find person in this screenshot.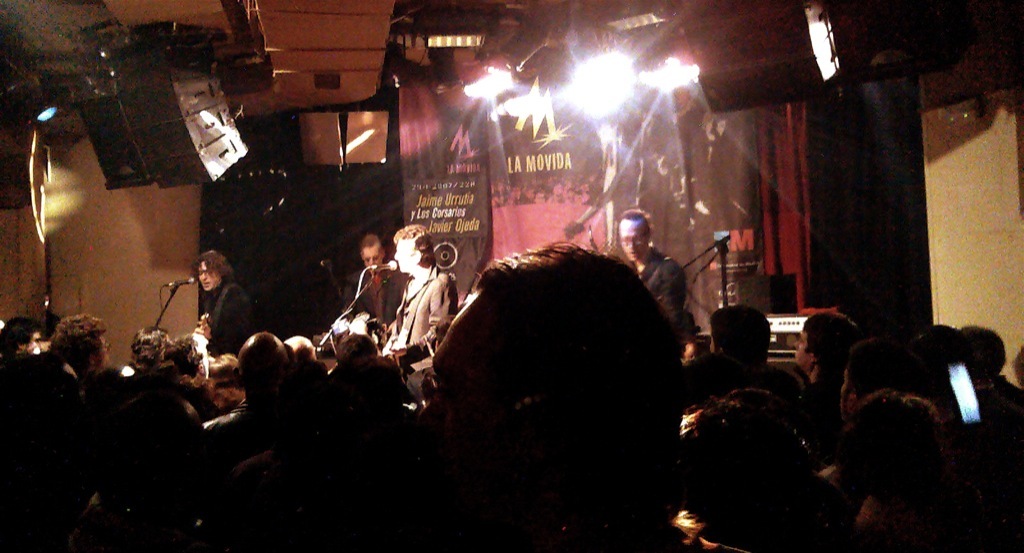
The bounding box for person is locate(190, 250, 261, 360).
